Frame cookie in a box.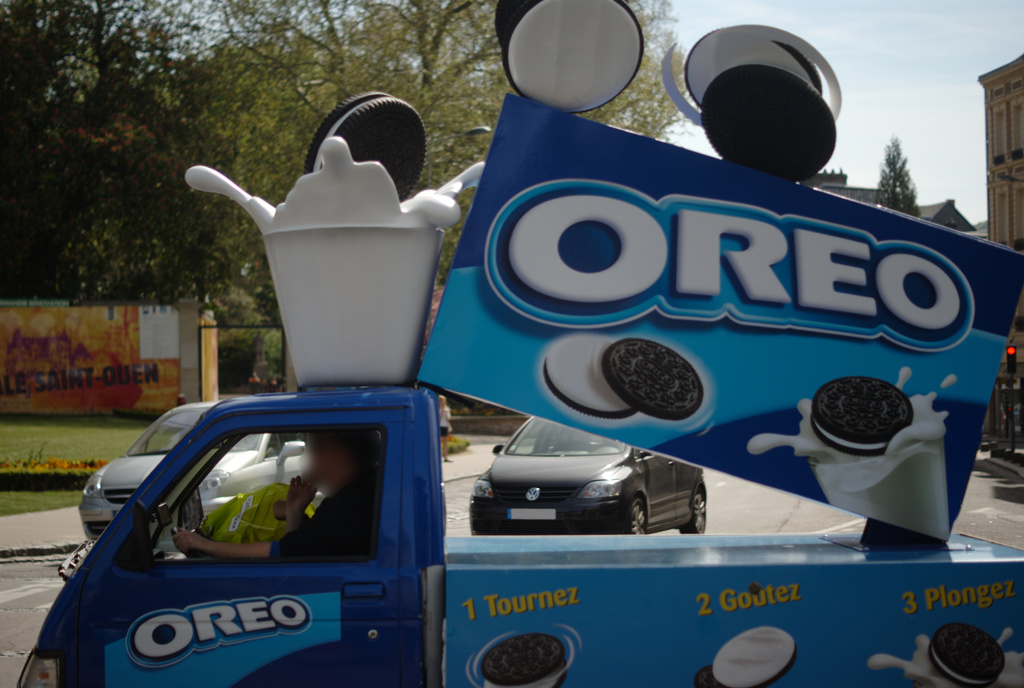
694/625/800/687.
